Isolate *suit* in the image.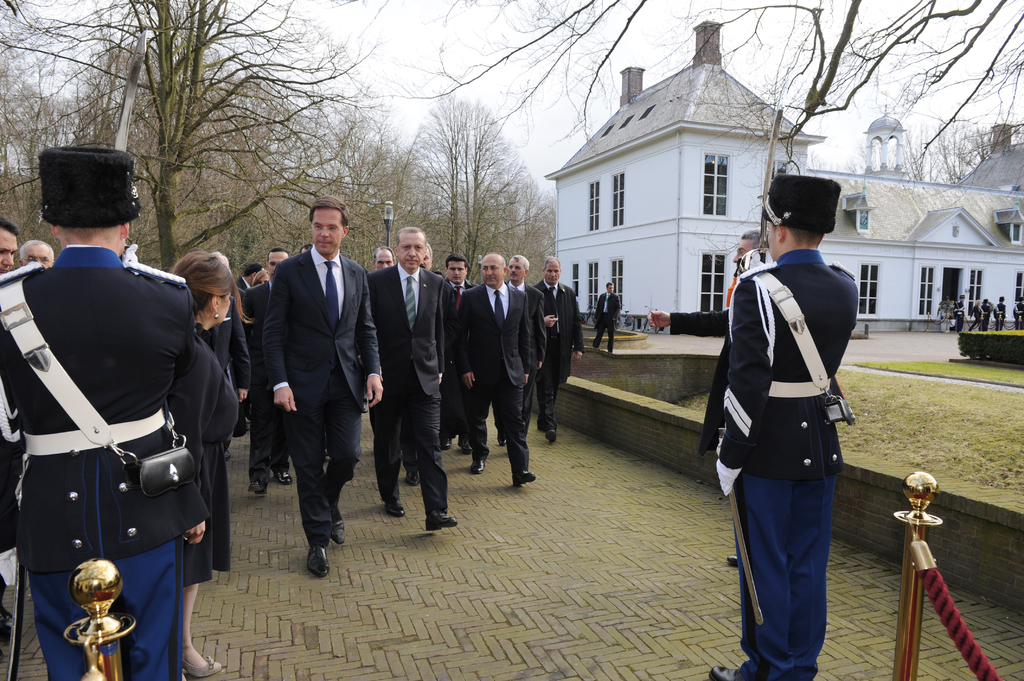
Isolated region: Rect(445, 277, 480, 435).
